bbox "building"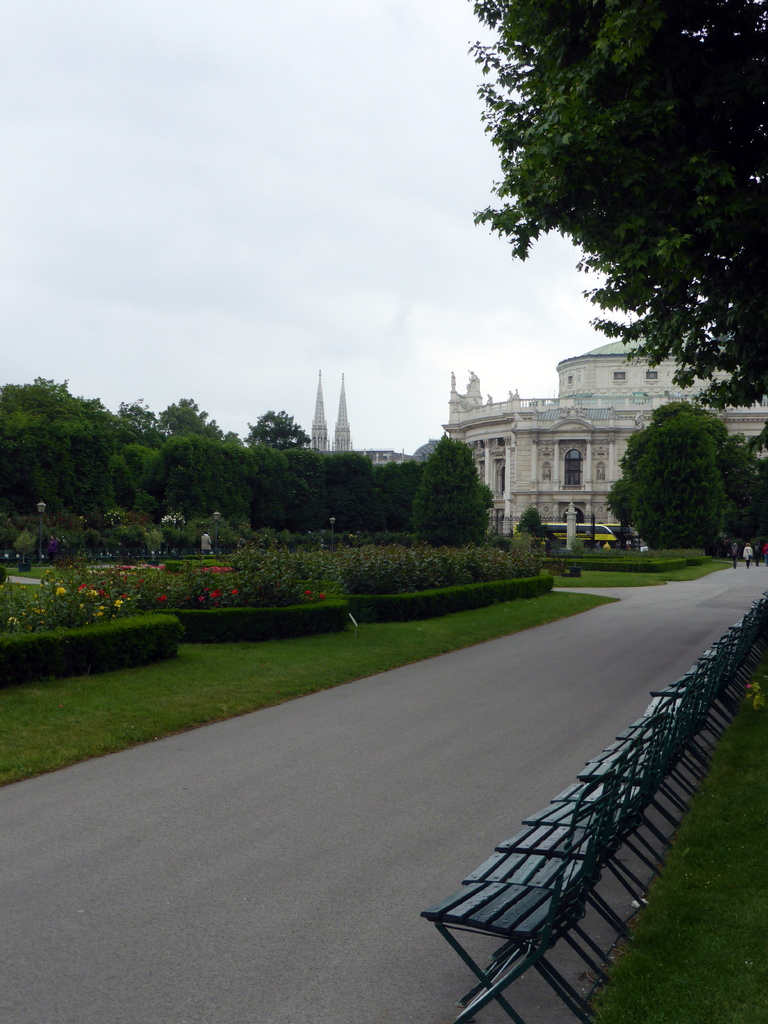
pyautogui.locateOnScreen(308, 367, 442, 472)
